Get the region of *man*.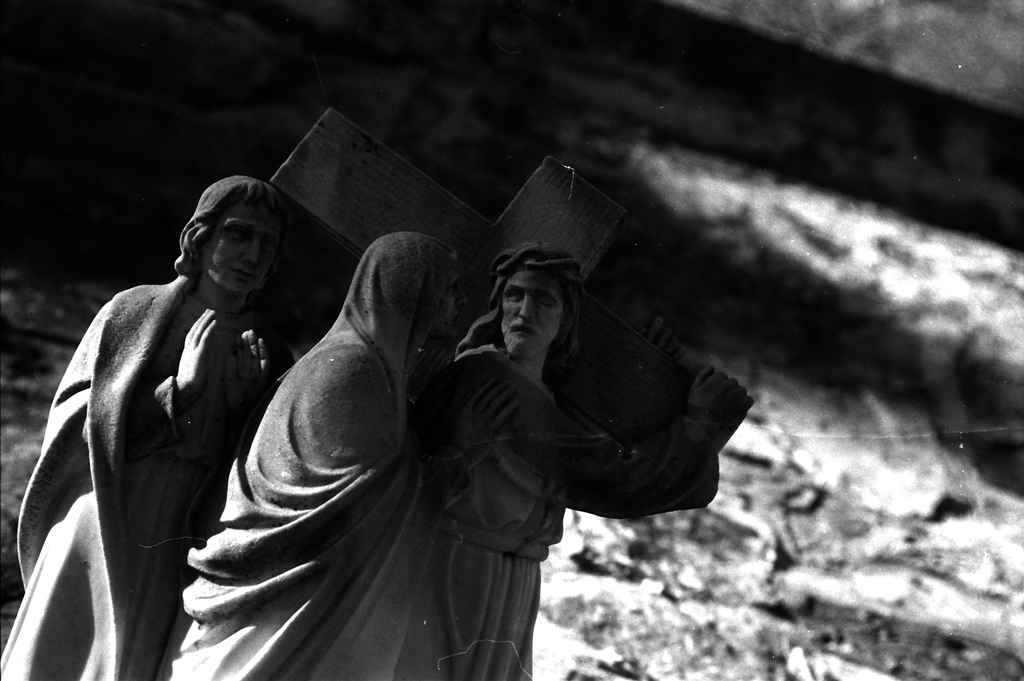
bbox=(0, 175, 295, 680).
